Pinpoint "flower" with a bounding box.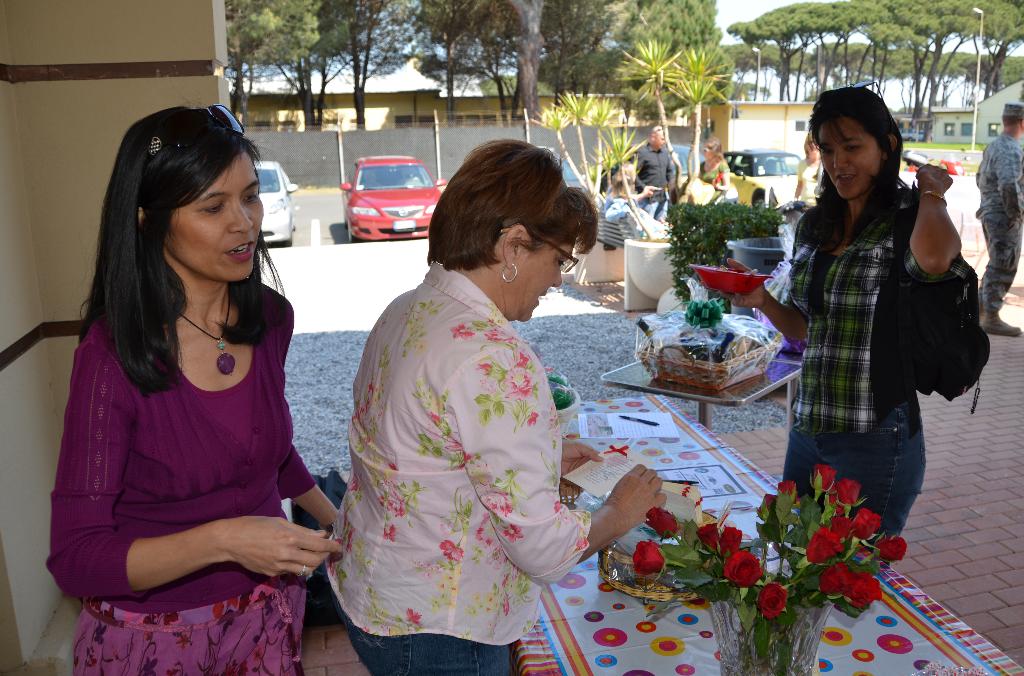
[631,537,664,577].
